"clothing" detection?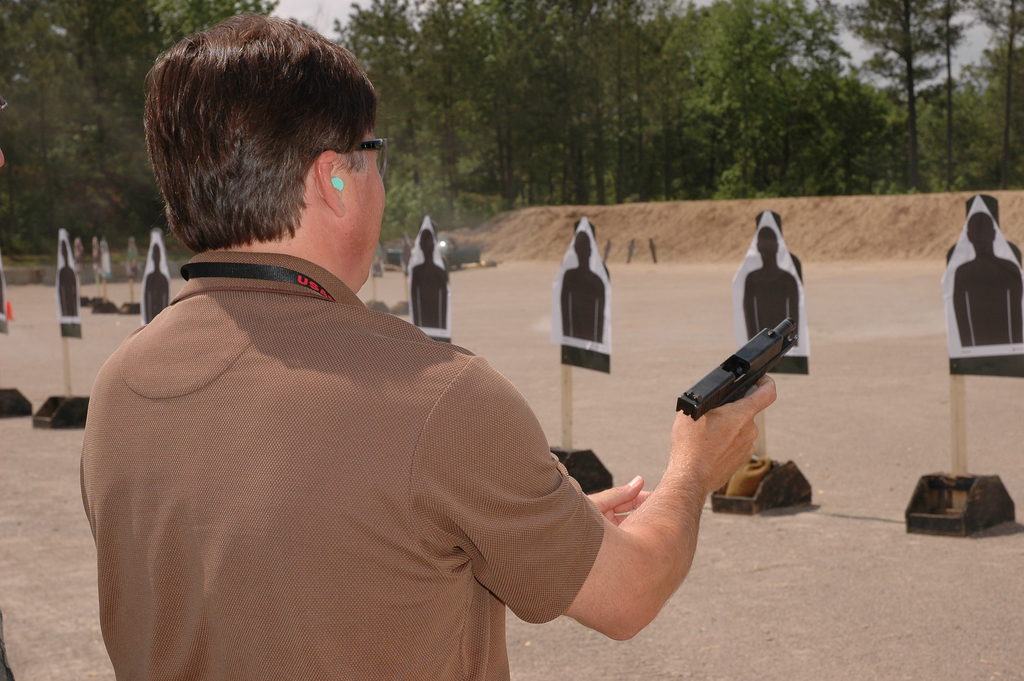
88/215/643/680
